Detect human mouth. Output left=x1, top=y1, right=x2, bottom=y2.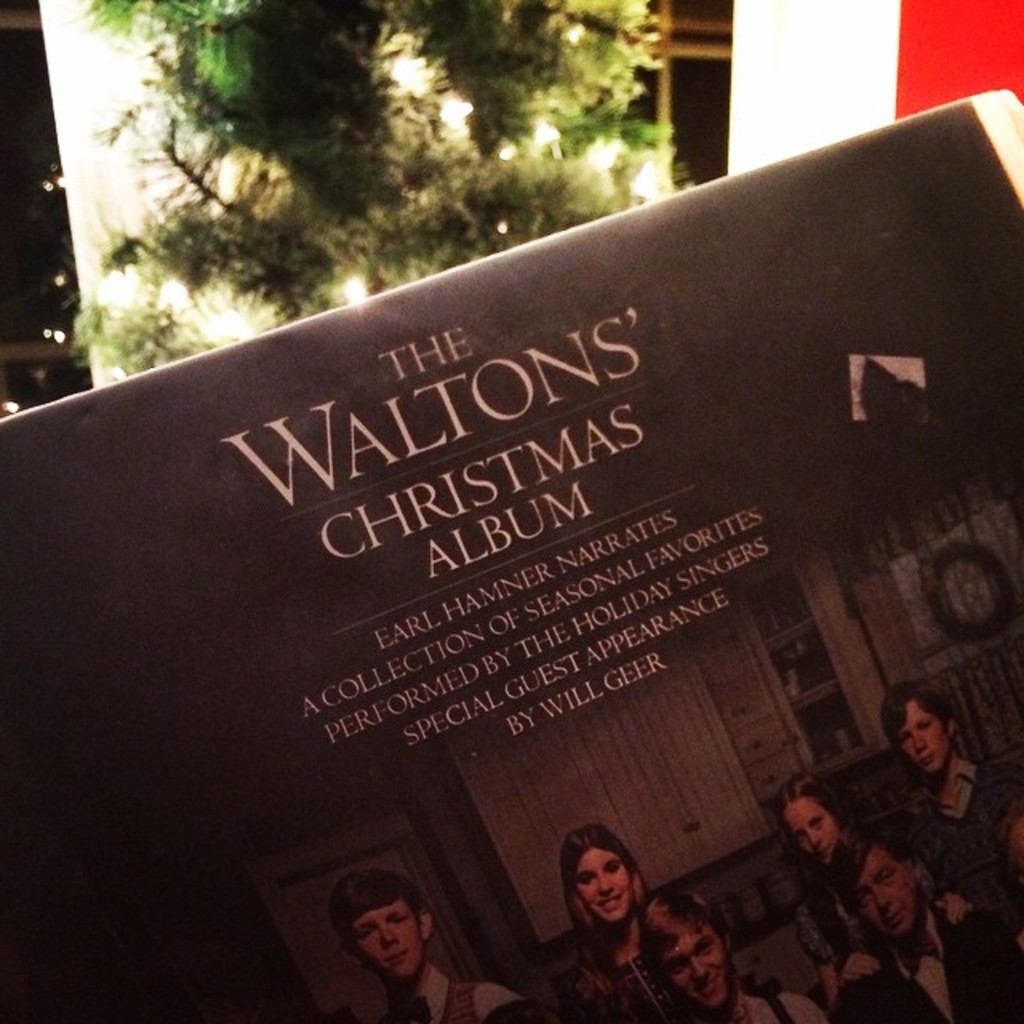
left=883, top=915, right=907, bottom=922.
